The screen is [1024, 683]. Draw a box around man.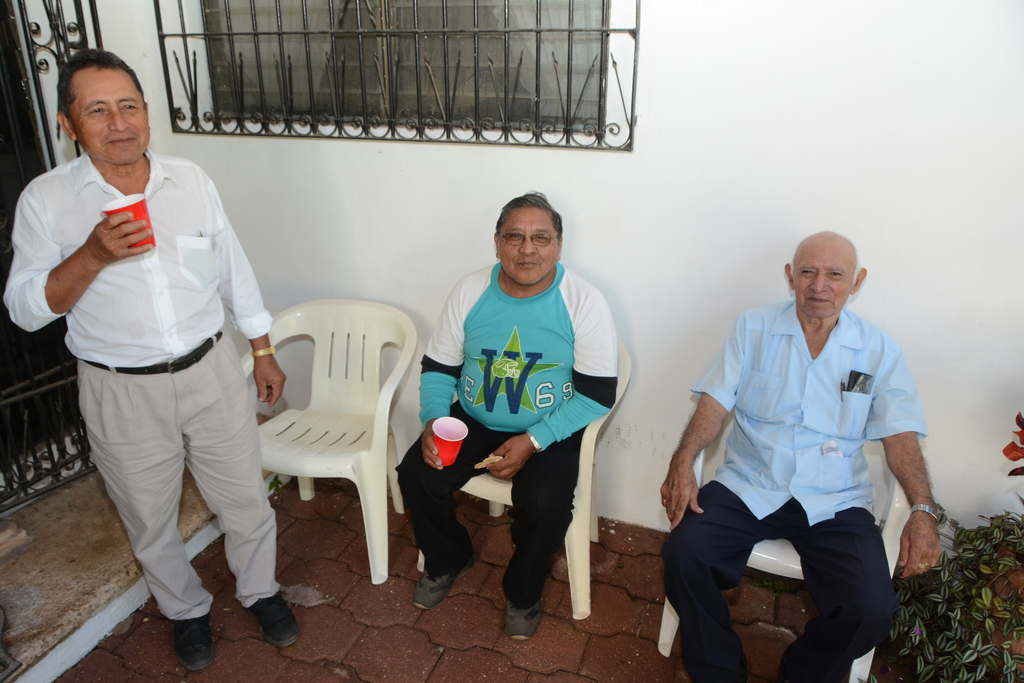
l=2, t=47, r=310, b=673.
